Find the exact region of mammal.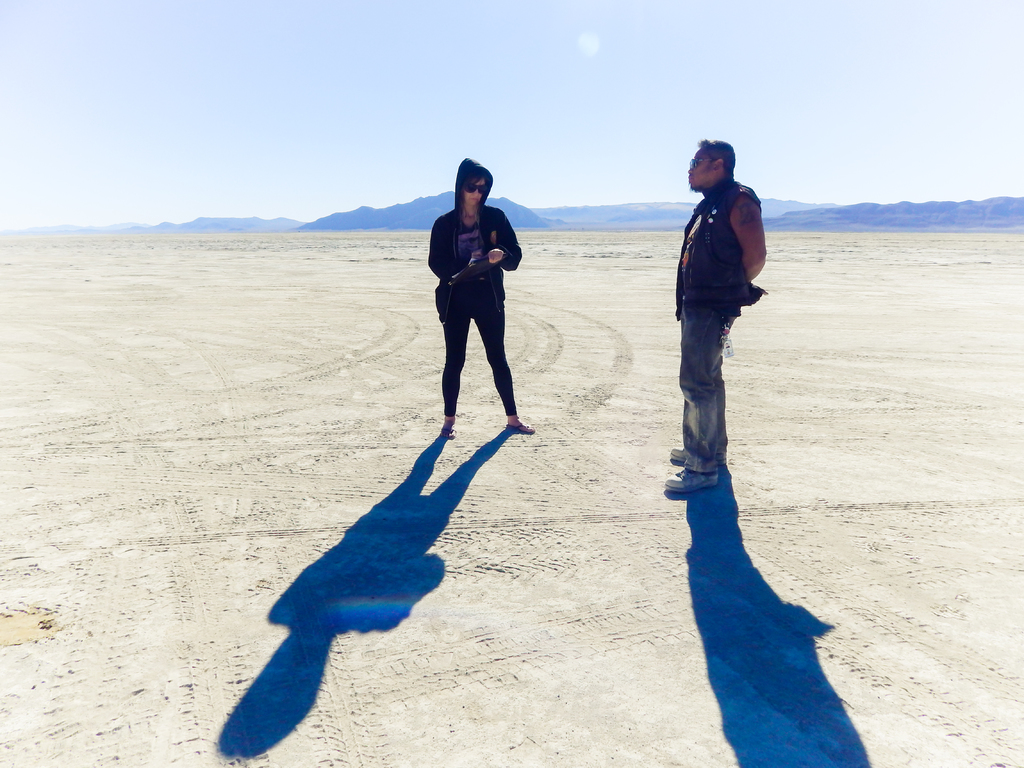
Exact region: [x1=662, y1=135, x2=768, y2=498].
